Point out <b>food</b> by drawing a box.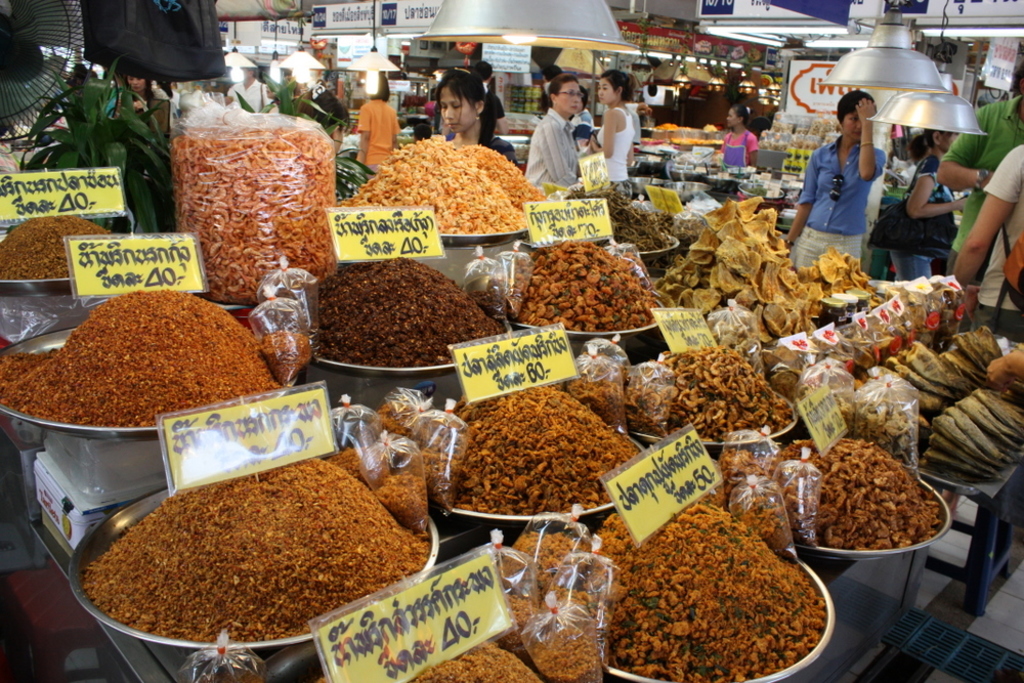
(x1=404, y1=634, x2=541, y2=682).
